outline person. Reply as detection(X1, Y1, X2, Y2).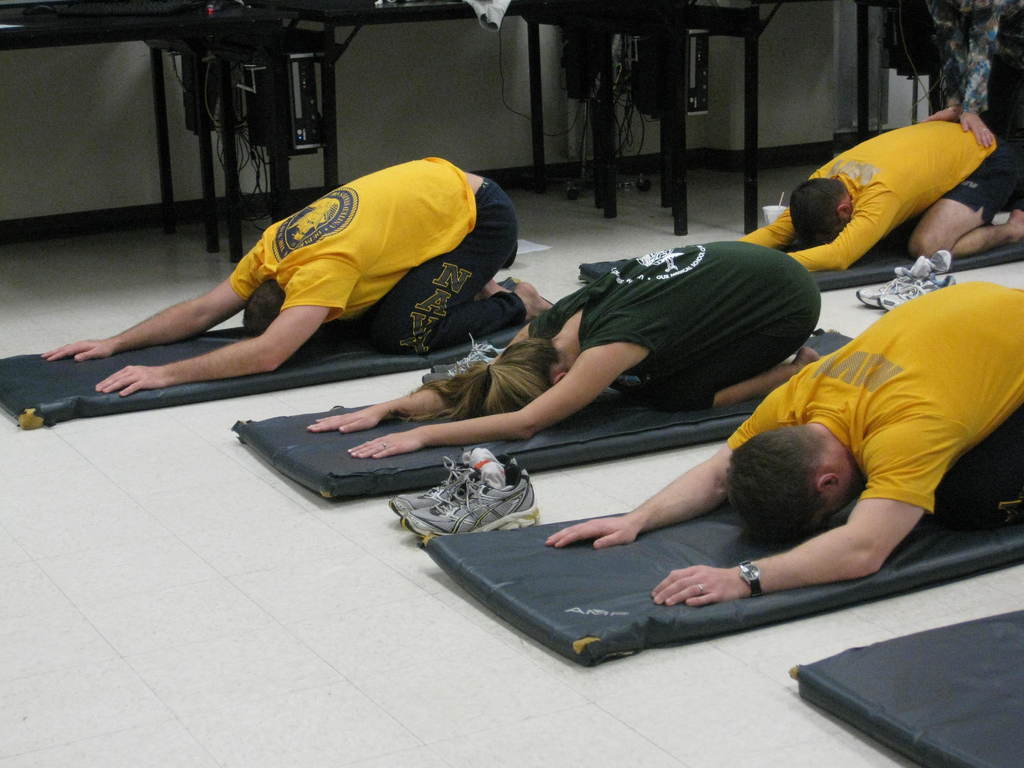
detection(45, 146, 545, 399).
